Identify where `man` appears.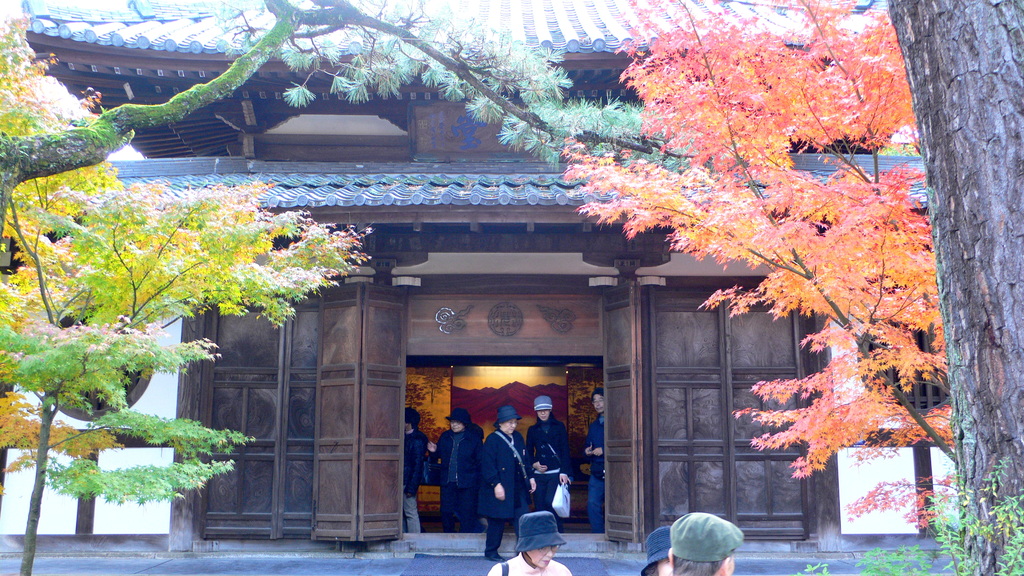
Appears at bbox=[525, 394, 579, 531].
